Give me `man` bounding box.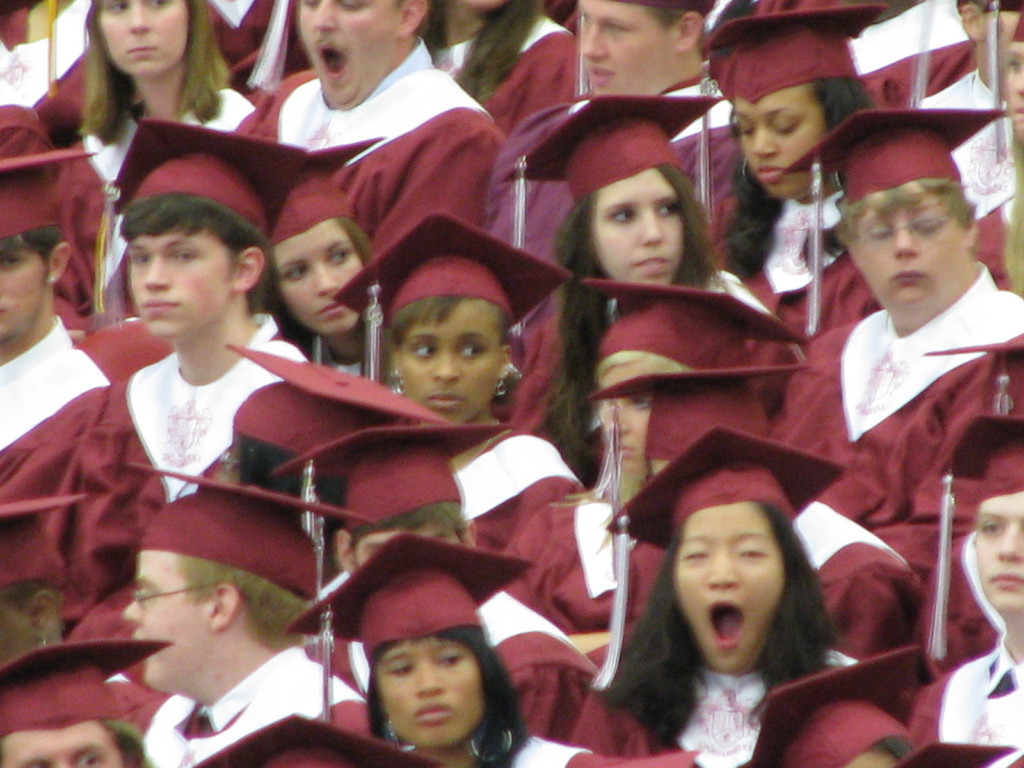
region(0, 146, 116, 491).
